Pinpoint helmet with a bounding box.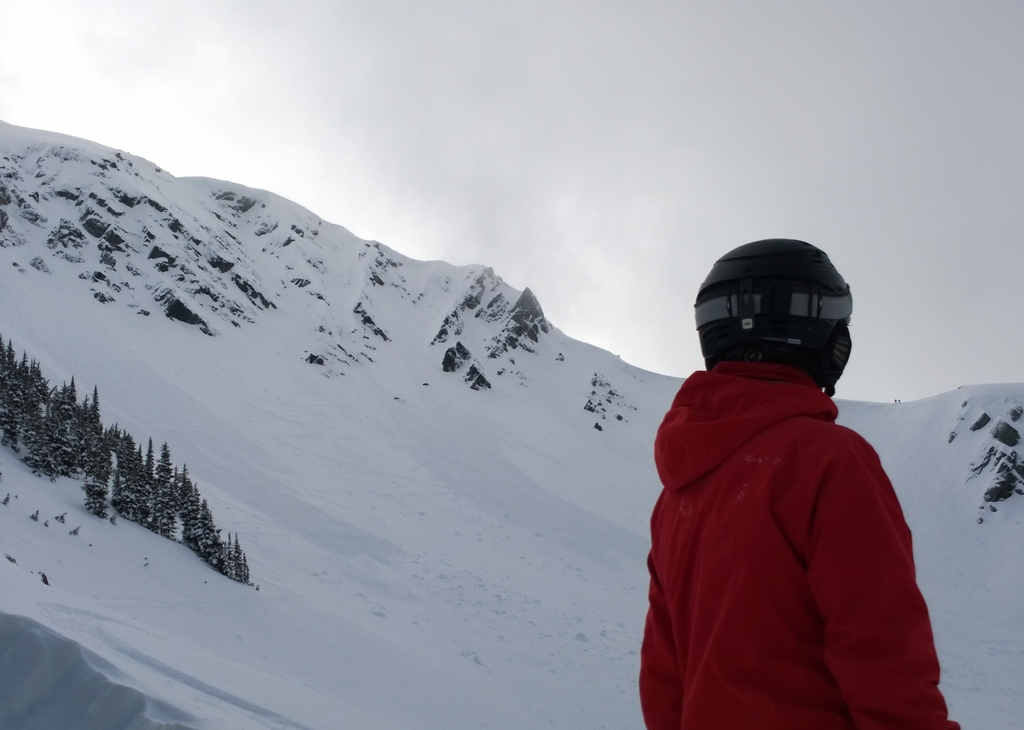
<region>695, 242, 868, 393</region>.
